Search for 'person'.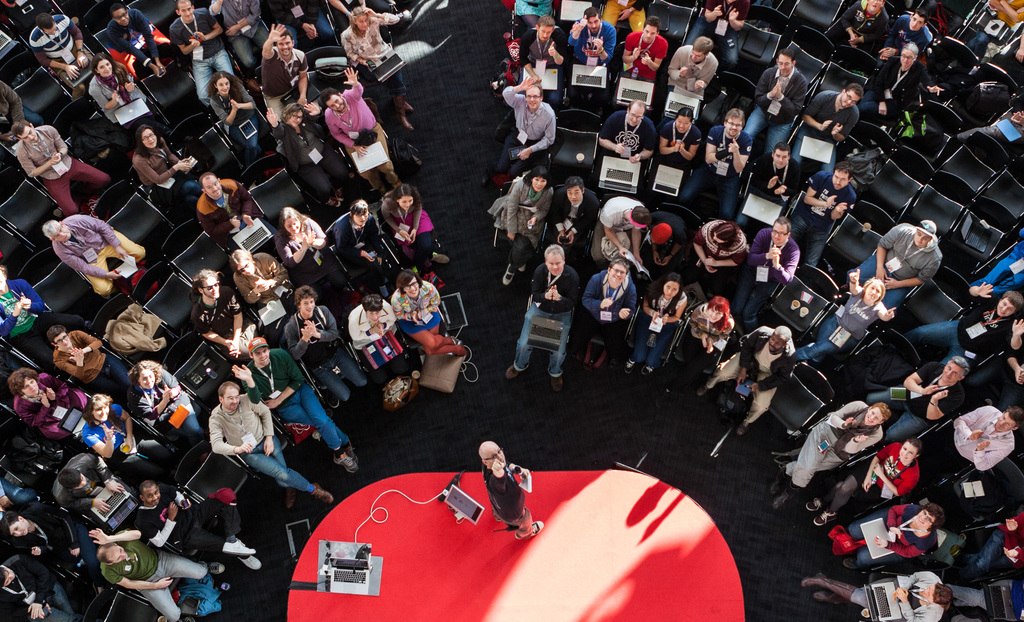
Found at [x1=189, y1=266, x2=247, y2=358].
